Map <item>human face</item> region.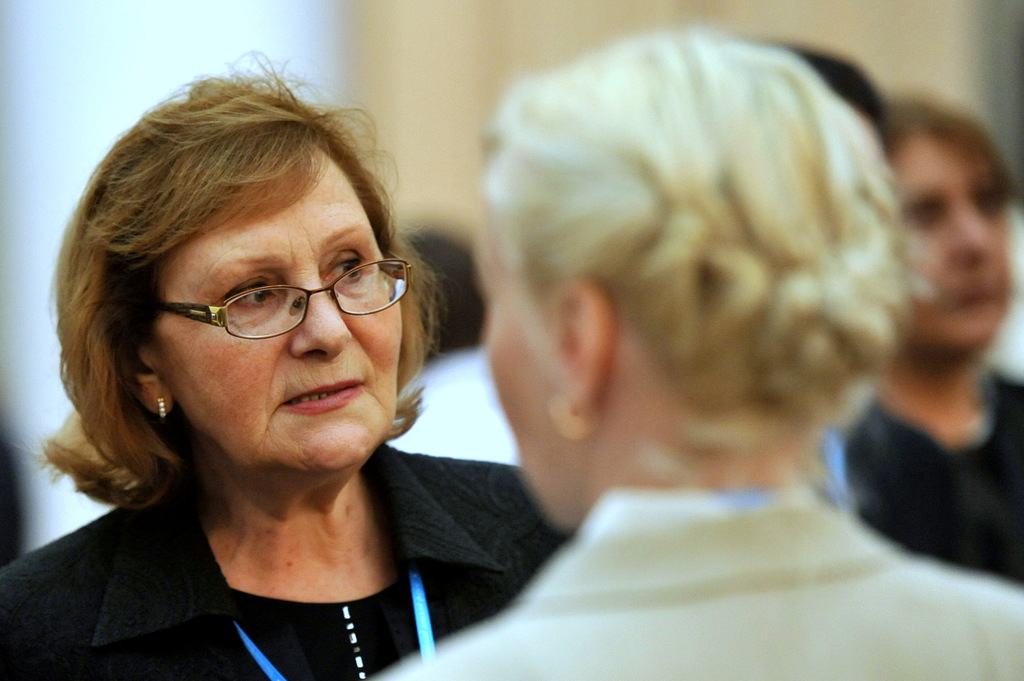
Mapped to 886,140,1012,340.
